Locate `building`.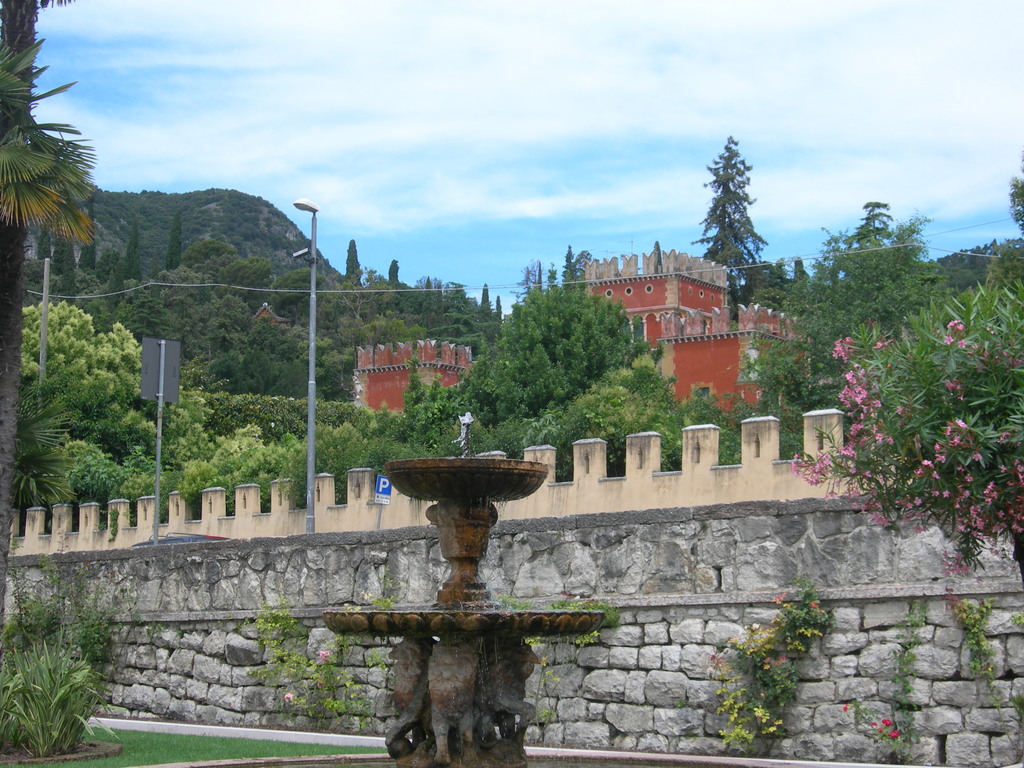
Bounding box: x1=590, y1=248, x2=806, y2=406.
